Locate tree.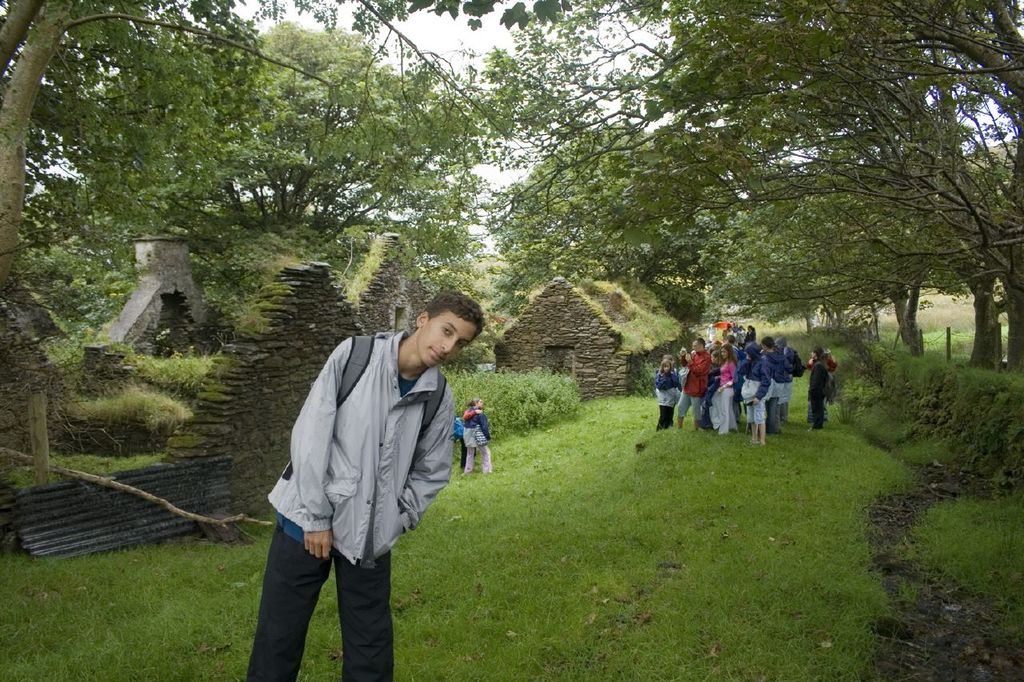
Bounding box: (x1=502, y1=0, x2=1023, y2=377).
